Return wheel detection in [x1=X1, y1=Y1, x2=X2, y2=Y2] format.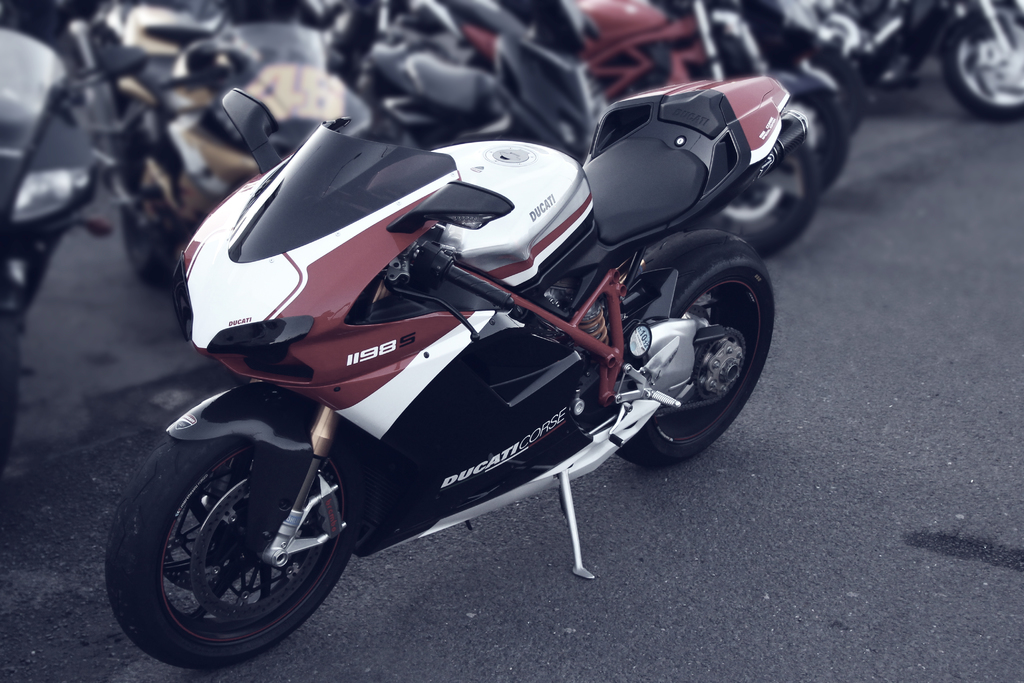
[x1=939, y1=7, x2=1023, y2=123].
